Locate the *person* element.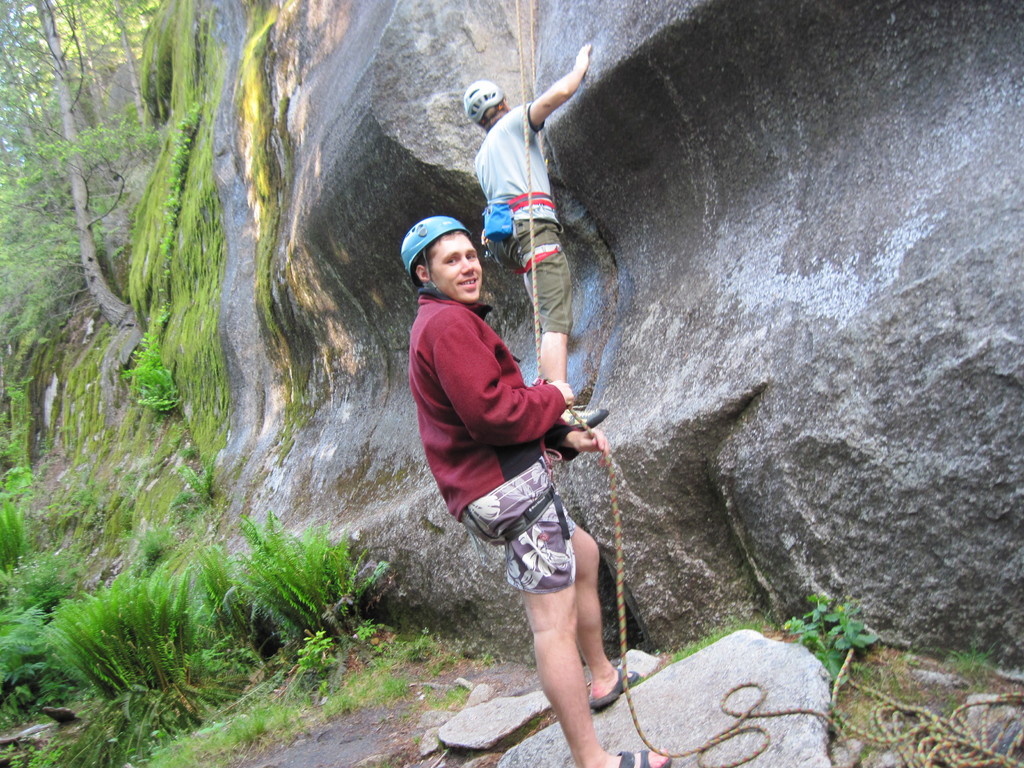
Element bbox: bbox=[394, 216, 676, 767].
